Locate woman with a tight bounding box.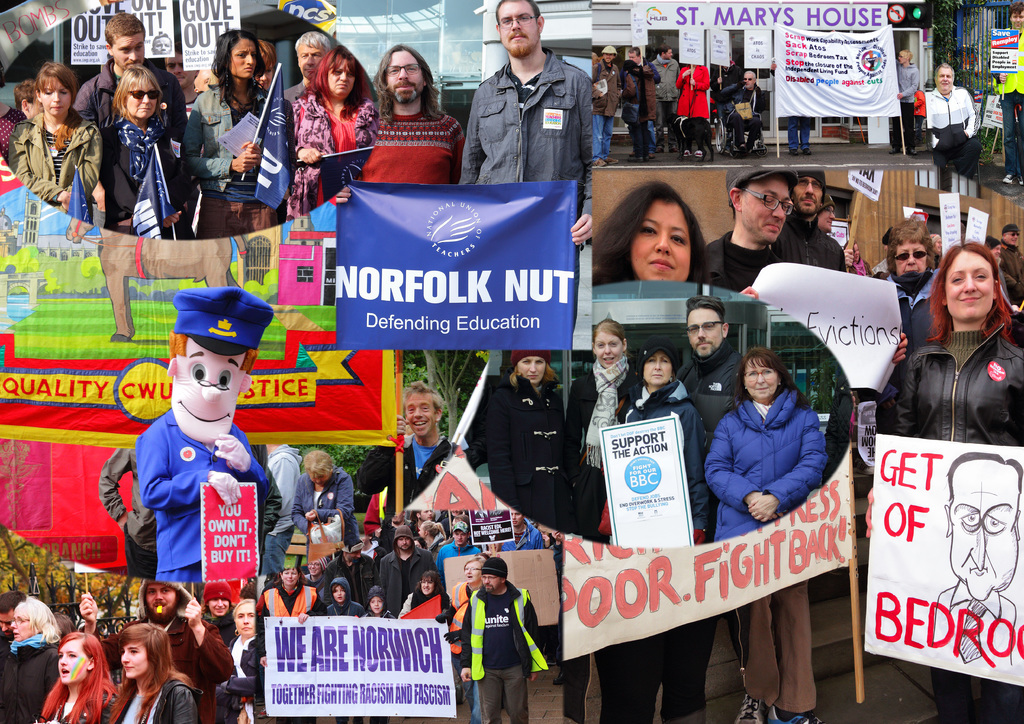
box=[43, 636, 115, 723].
